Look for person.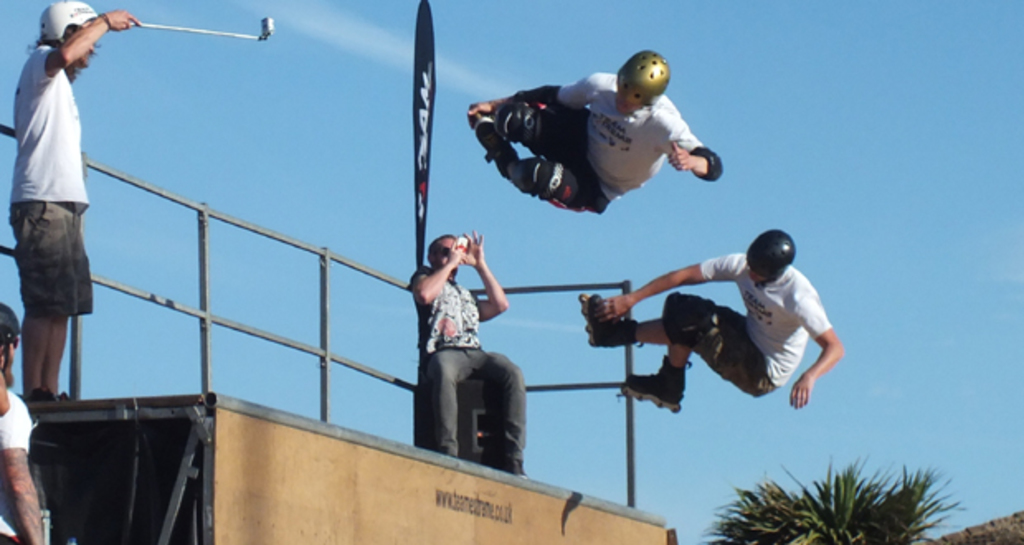
Found: <region>466, 48, 722, 216</region>.
